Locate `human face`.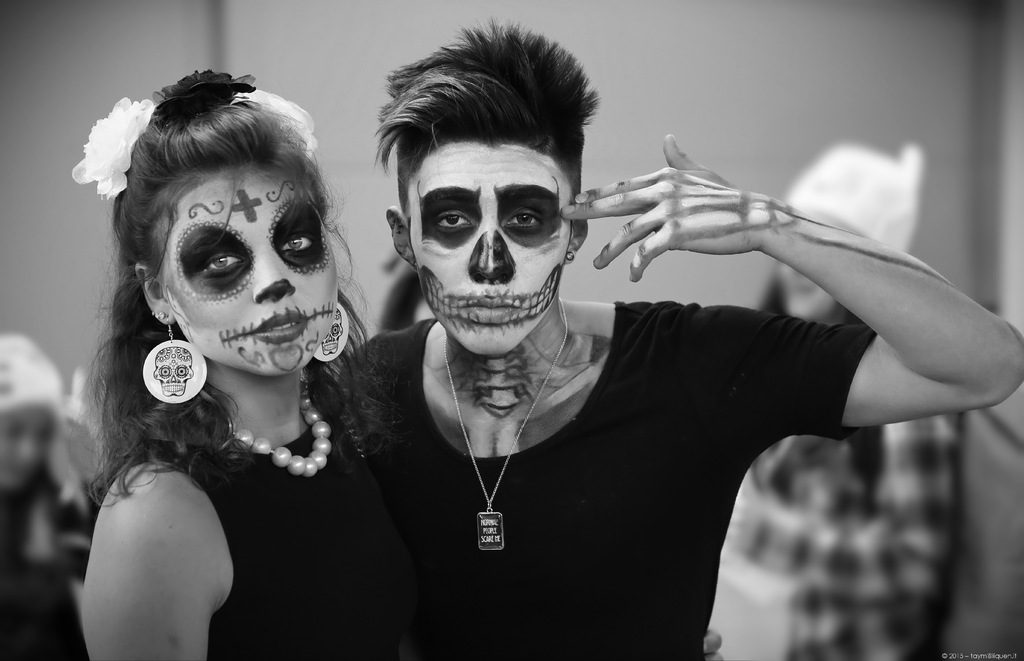
Bounding box: (left=412, top=143, right=577, bottom=354).
